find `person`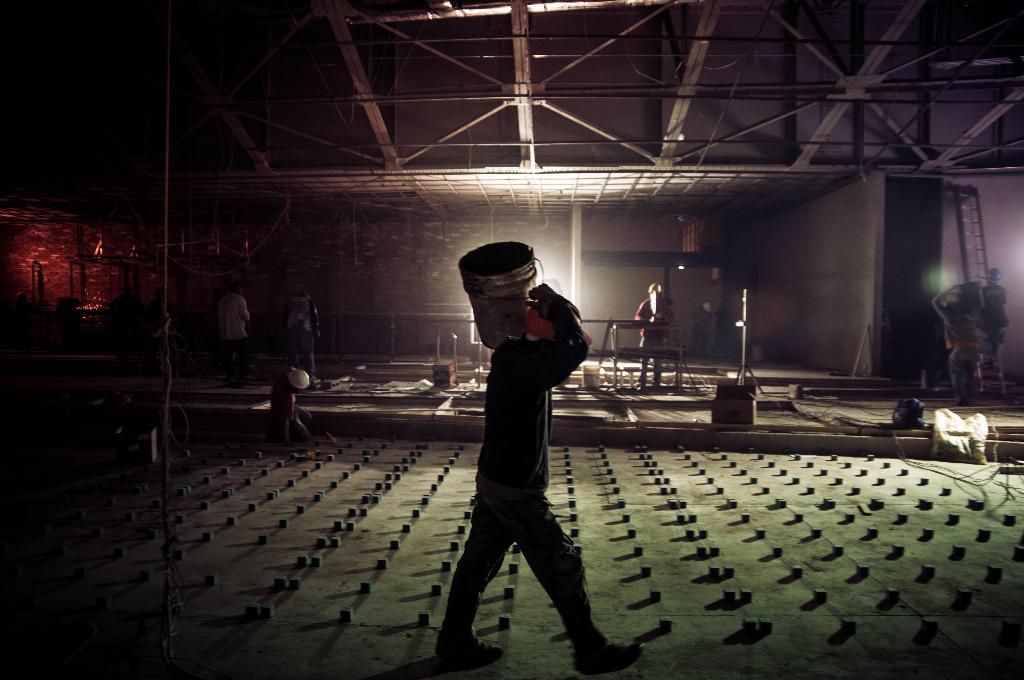
{"left": 266, "top": 366, "right": 318, "bottom": 440}
